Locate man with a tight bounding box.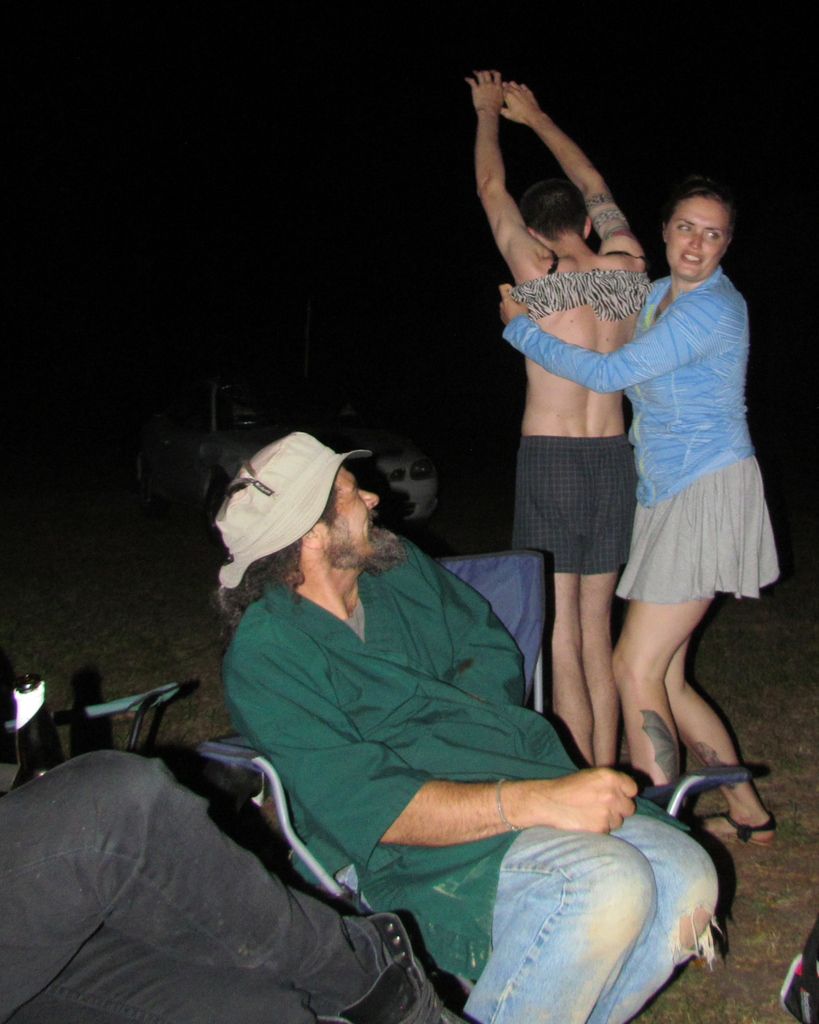
(left=467, top=71, right=651, bottom=767).
